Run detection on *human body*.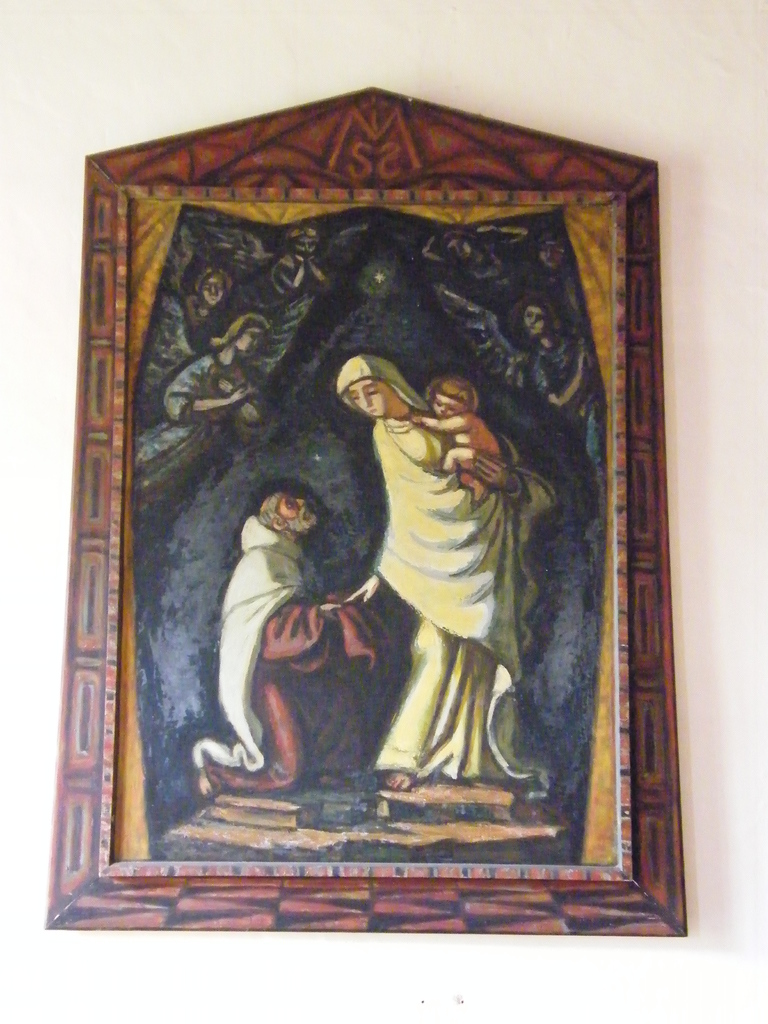
Result: (405,375,506,500).
